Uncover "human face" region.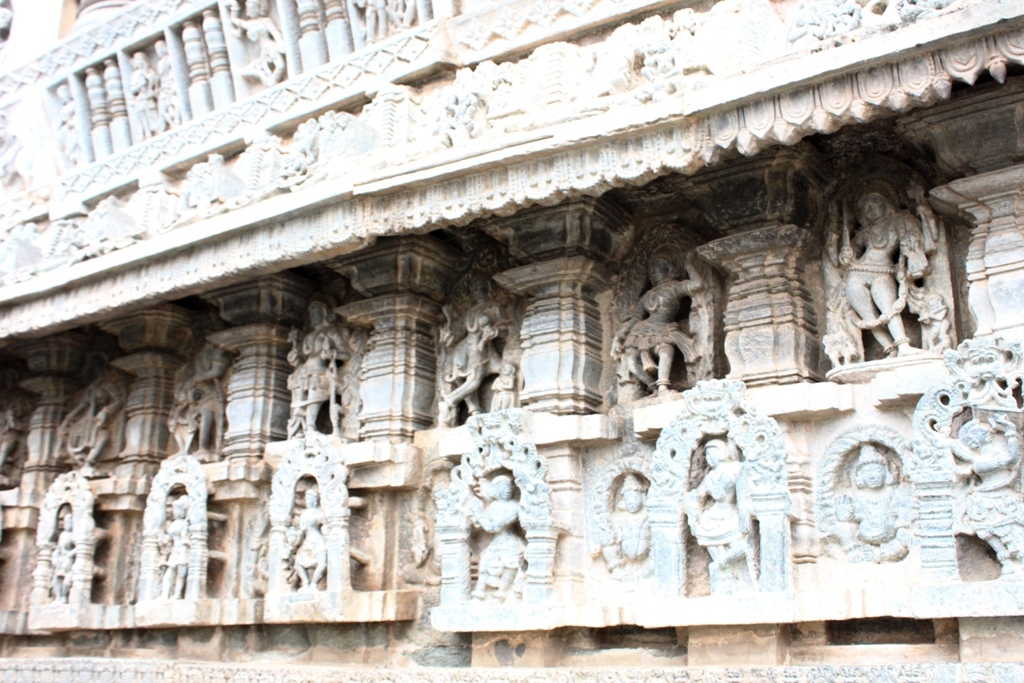
Uncovered: BBox(860, 464, 882, 486).
